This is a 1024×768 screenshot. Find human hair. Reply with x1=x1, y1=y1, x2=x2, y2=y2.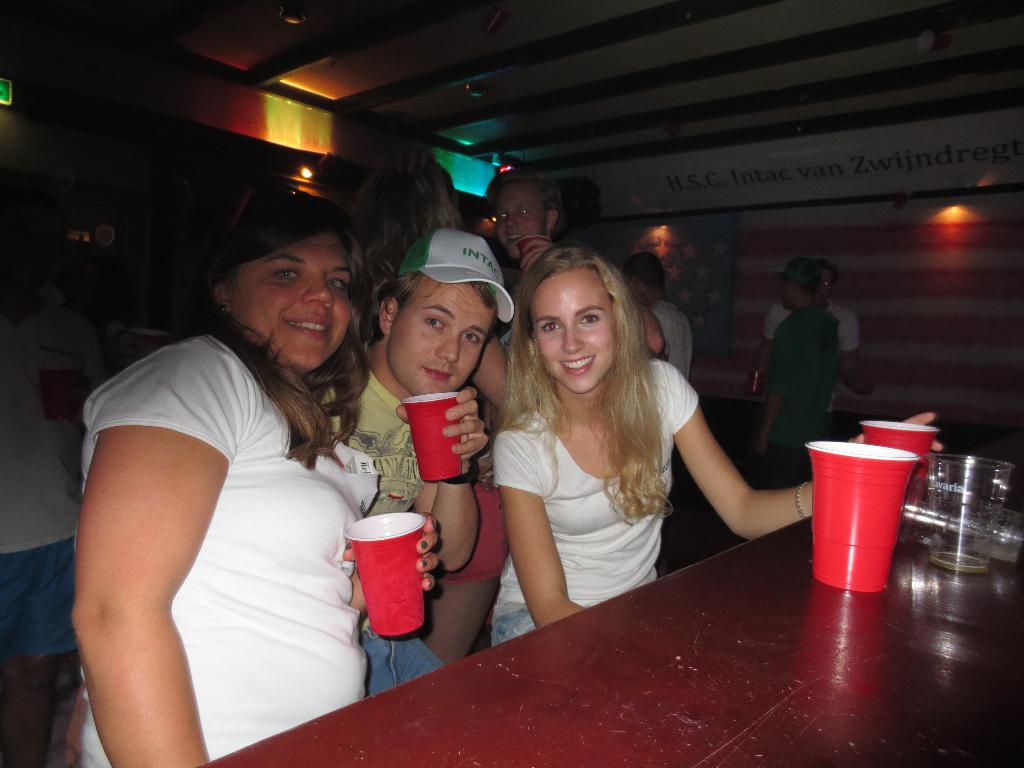
x1=505, y1=248, x2=669, y2=463.
